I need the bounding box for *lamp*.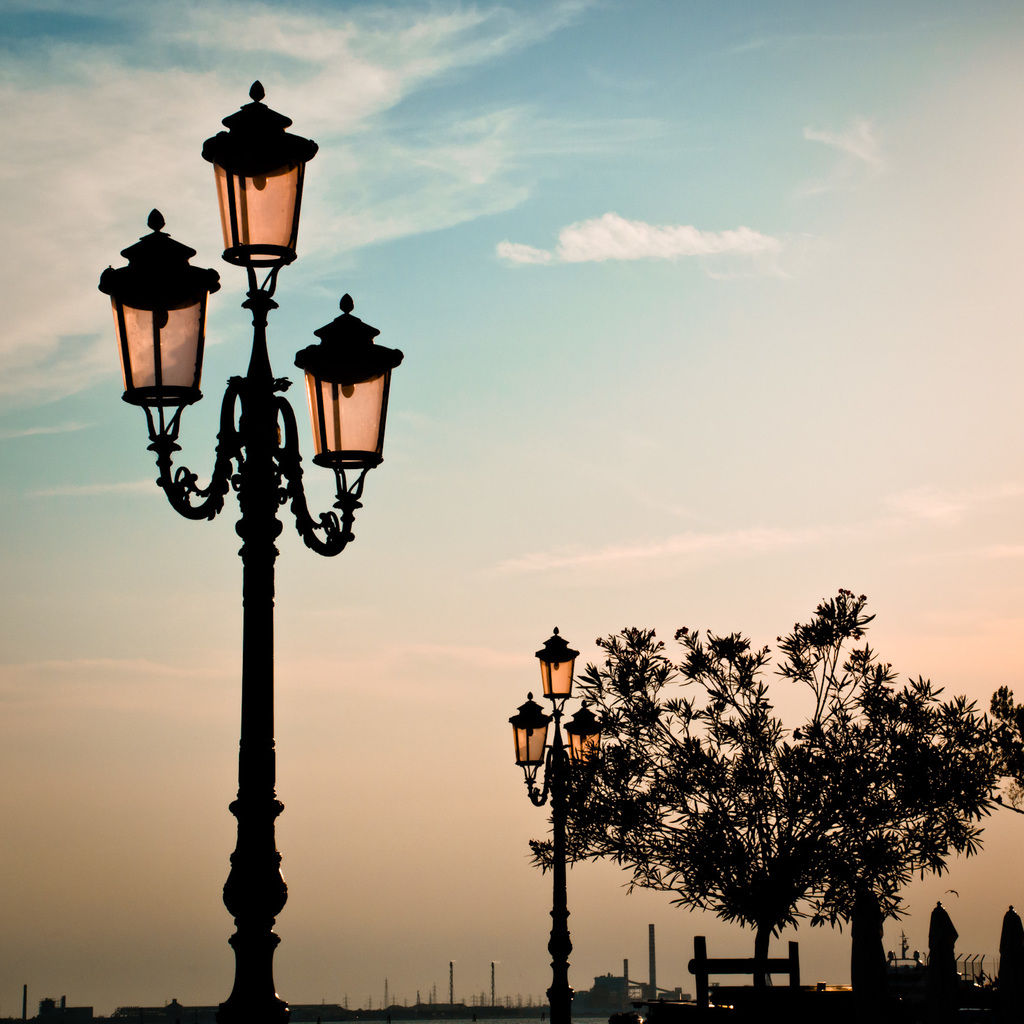
Here it is: 529:623:580:722.
